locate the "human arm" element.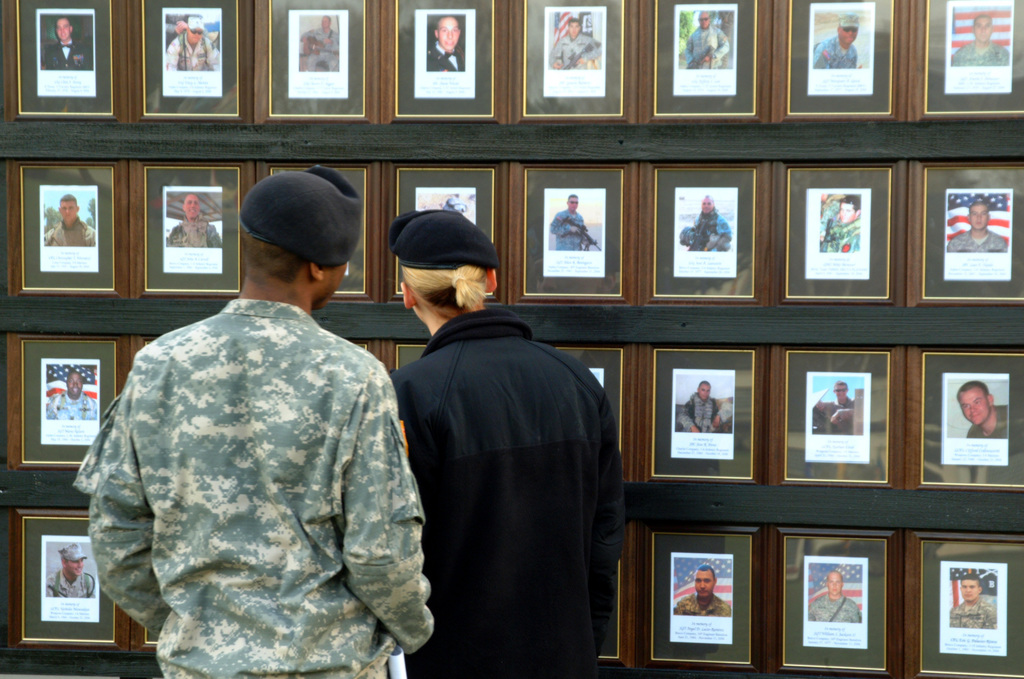
Element bbox: (left=546, top=42, right=573, bottom=67).
